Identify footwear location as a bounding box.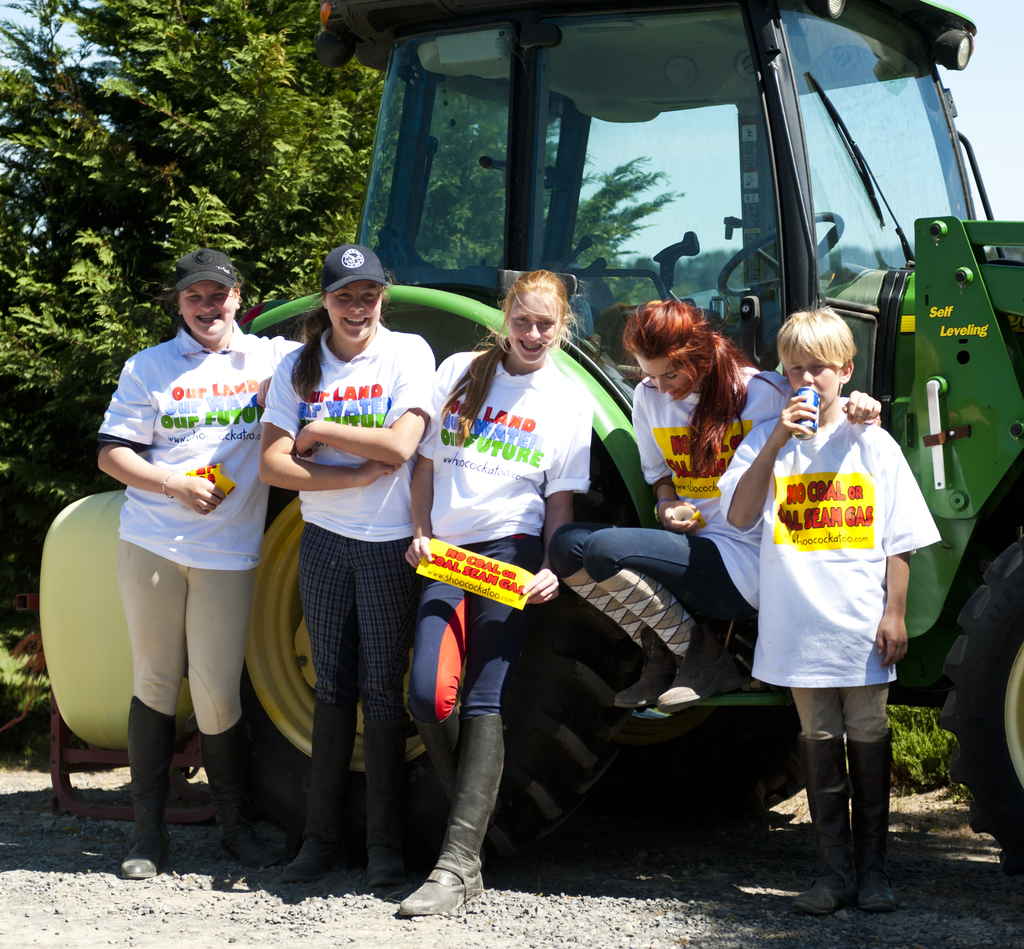
bbox=(283, 702, 361, 889).
